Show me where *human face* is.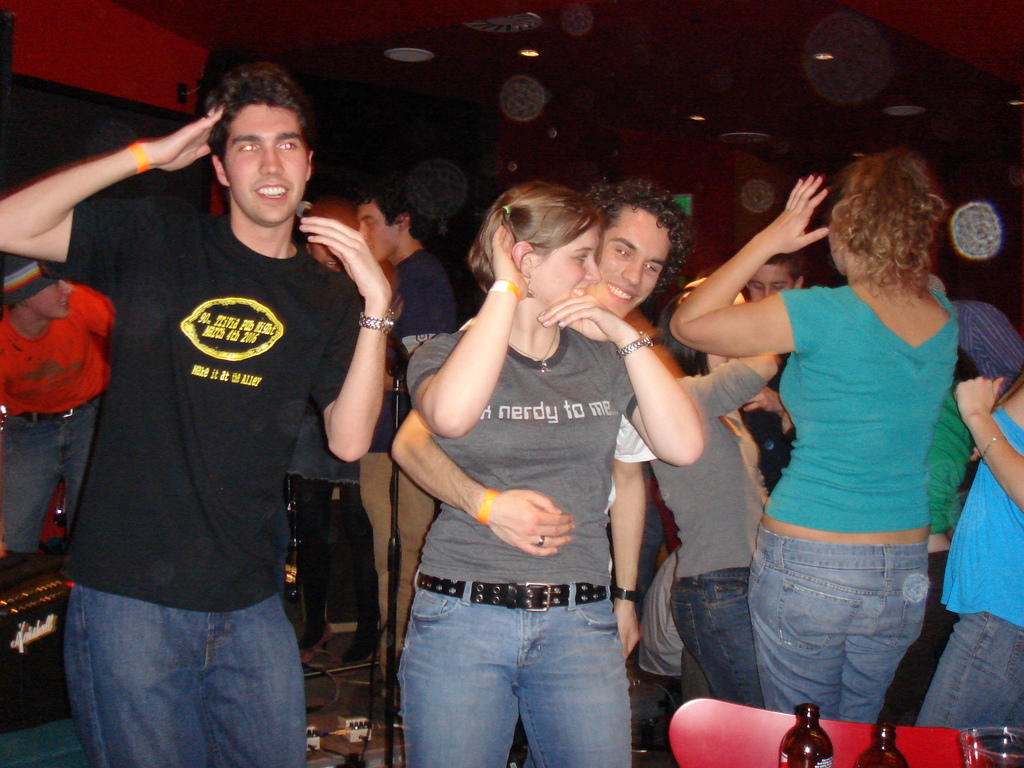
*human face* is at left=221, top=106, right=306, bottom=230.
